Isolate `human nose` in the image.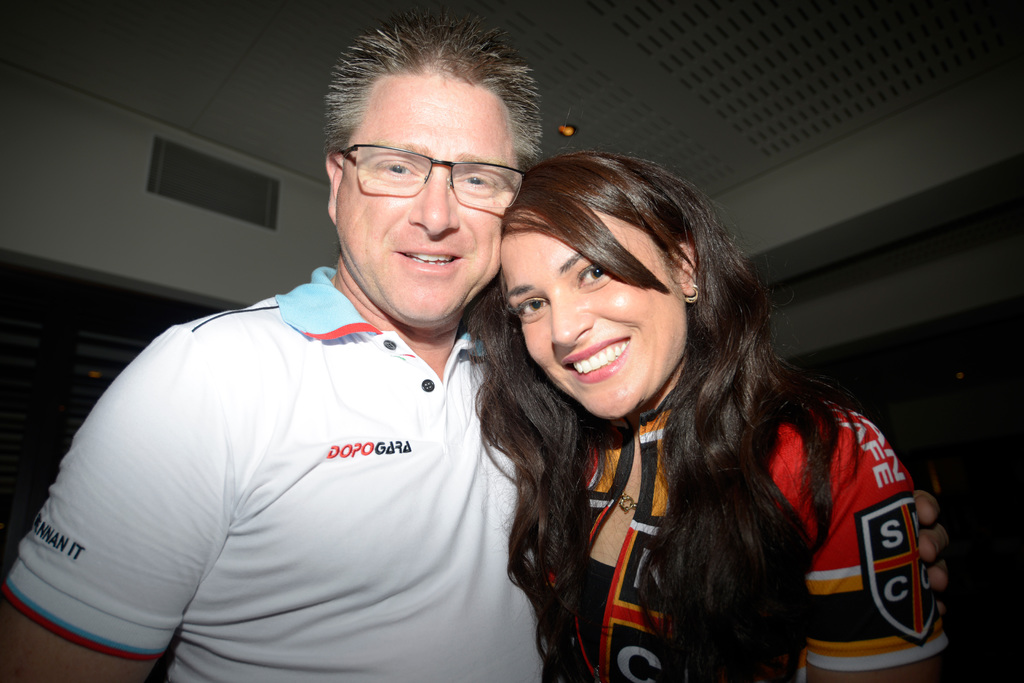
Isolated region: bbox=(551, 294, 595, 348).
